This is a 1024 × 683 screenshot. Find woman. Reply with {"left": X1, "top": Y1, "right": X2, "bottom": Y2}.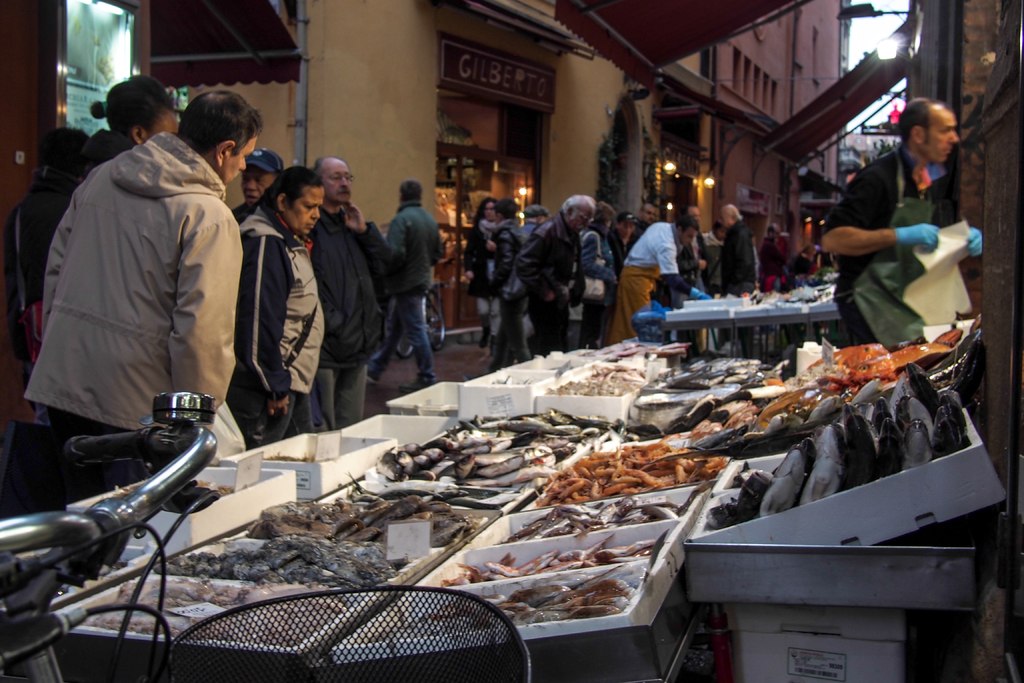
{"left": 613, "top": 215, "right": 633, "bottom": 260}.
